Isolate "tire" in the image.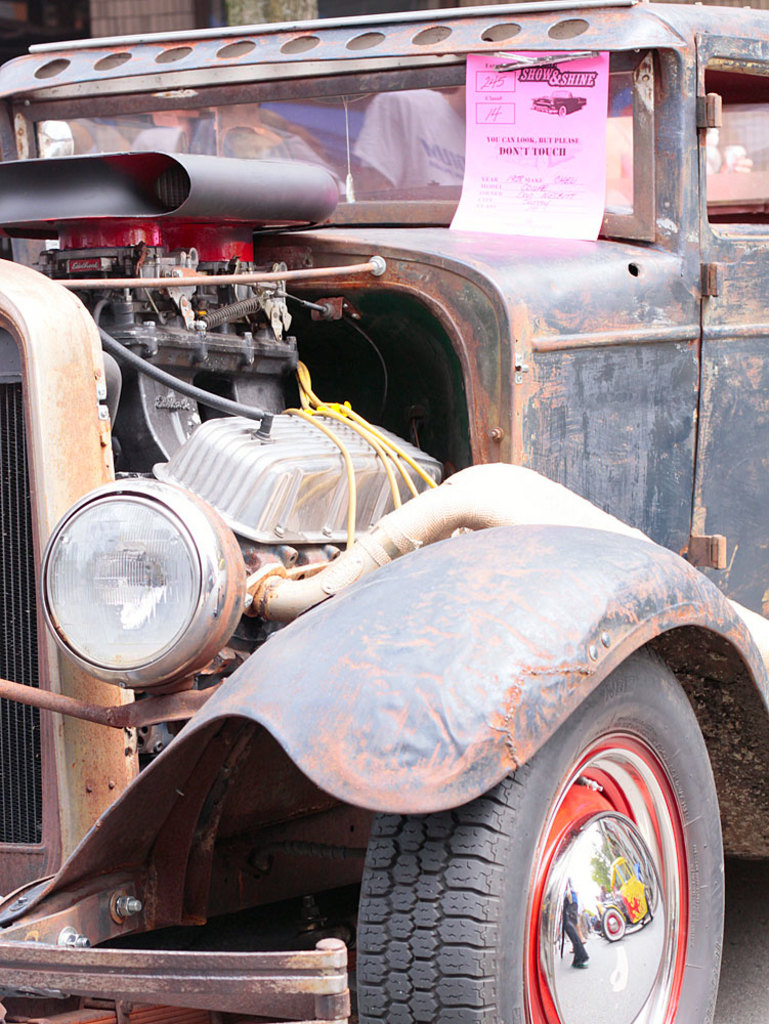
Isolated region: detection(351, 645, 726, 1023).
